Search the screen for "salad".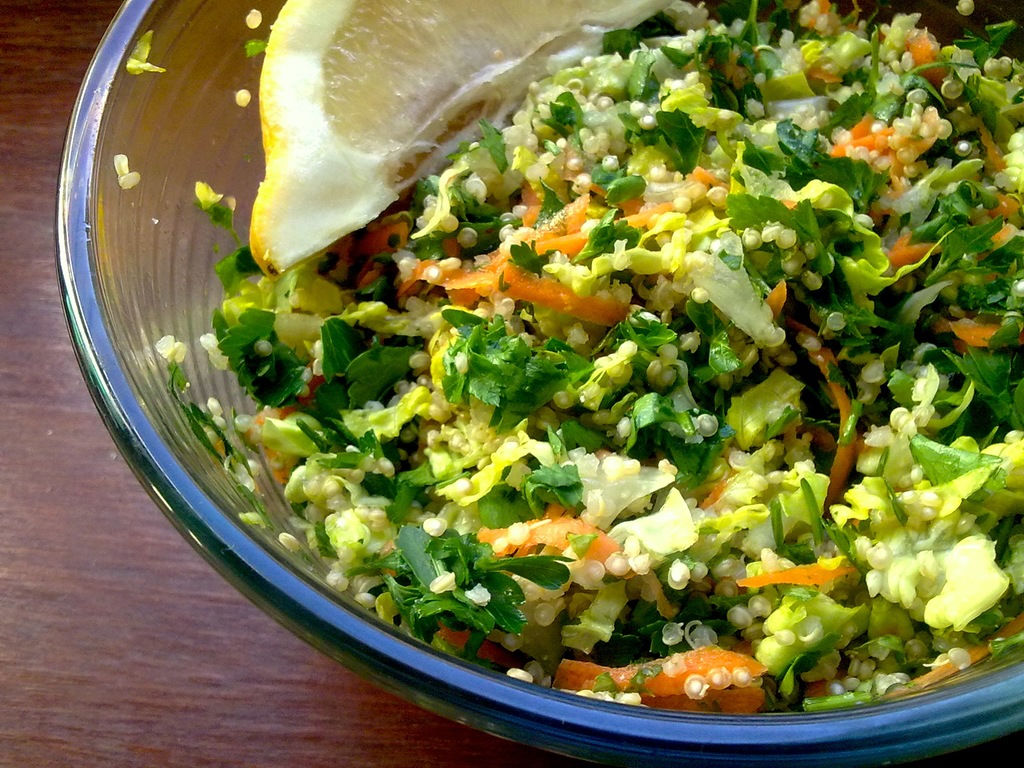
Found at bbox=[156, 0, 1023, 719].
